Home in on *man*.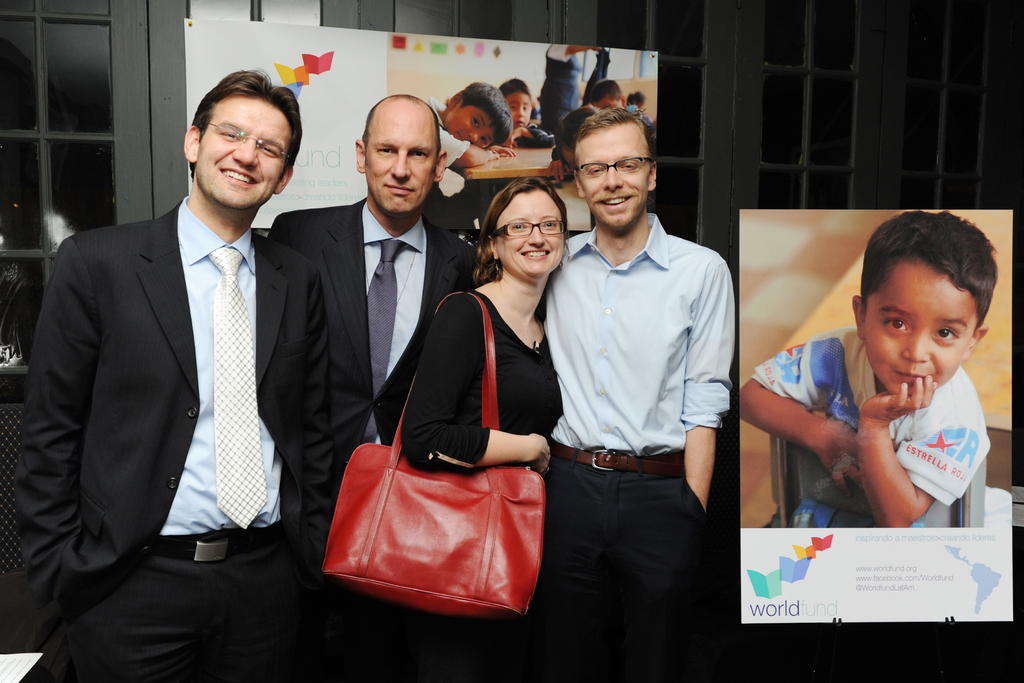
Homed in at 15, 70, 336, 682.
